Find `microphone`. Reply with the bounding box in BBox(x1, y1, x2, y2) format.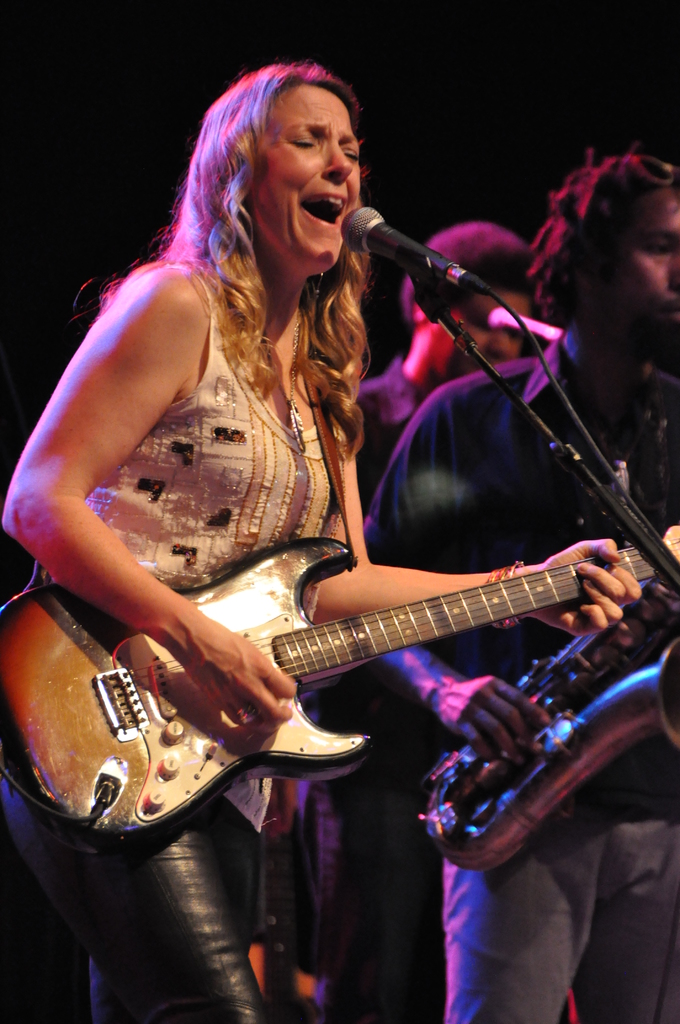
BBox(341, 200, 502, 301).
